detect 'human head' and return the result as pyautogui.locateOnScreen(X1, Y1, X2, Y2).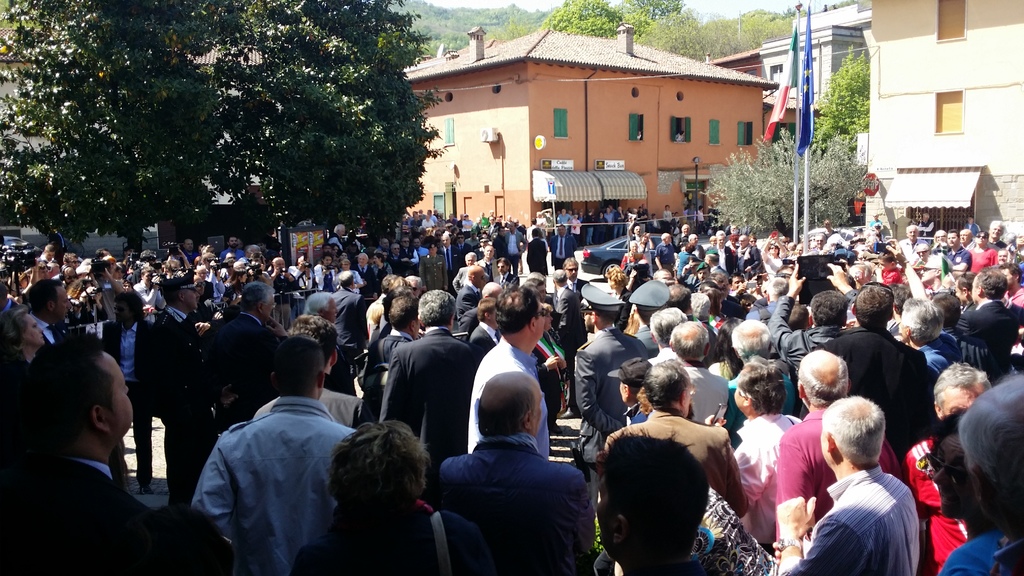
pyautogui.locateOnScreen(333, 225, 348, 238).
